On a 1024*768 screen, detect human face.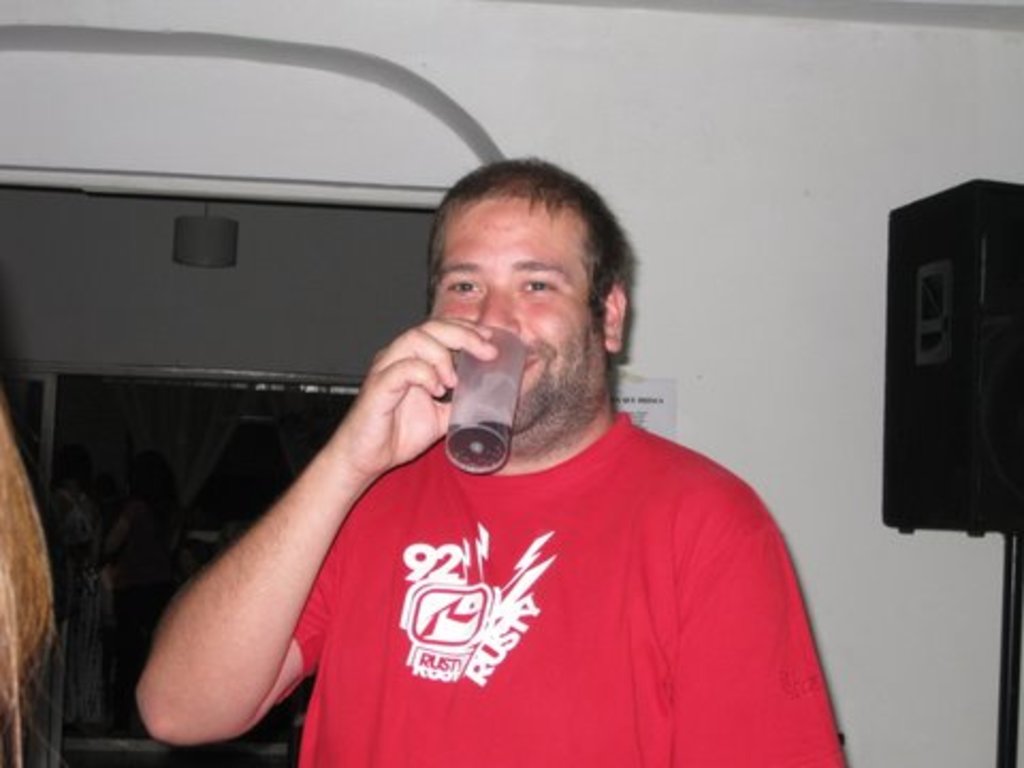
pyautogui.locateOnScreen(422, 226, 595, 412).
